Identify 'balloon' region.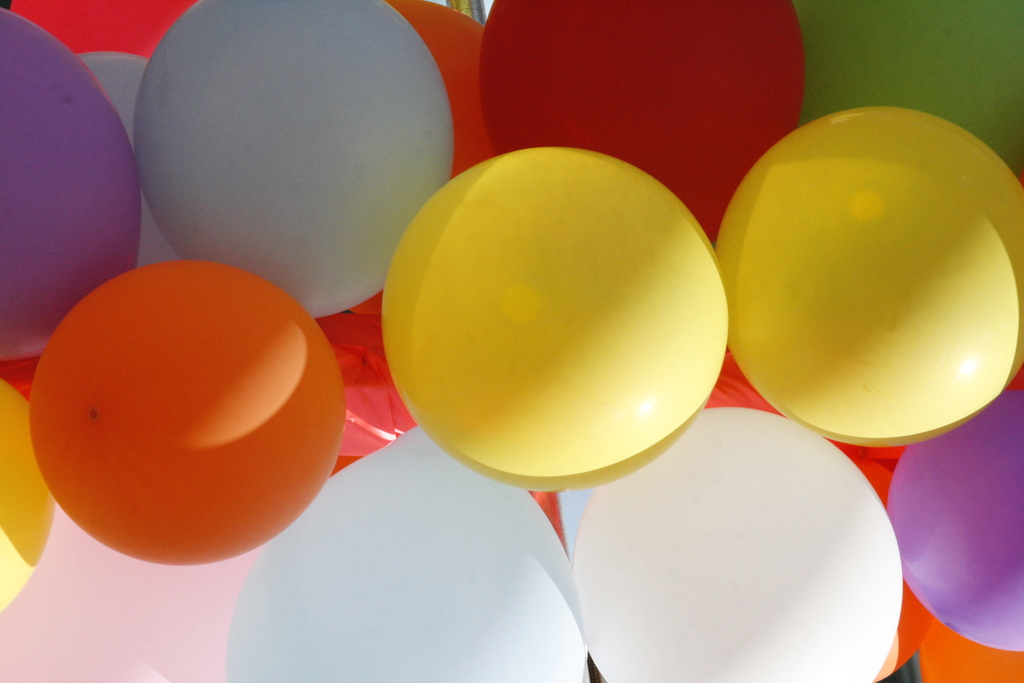
Region: BBox(13, 0, 207, 60).
